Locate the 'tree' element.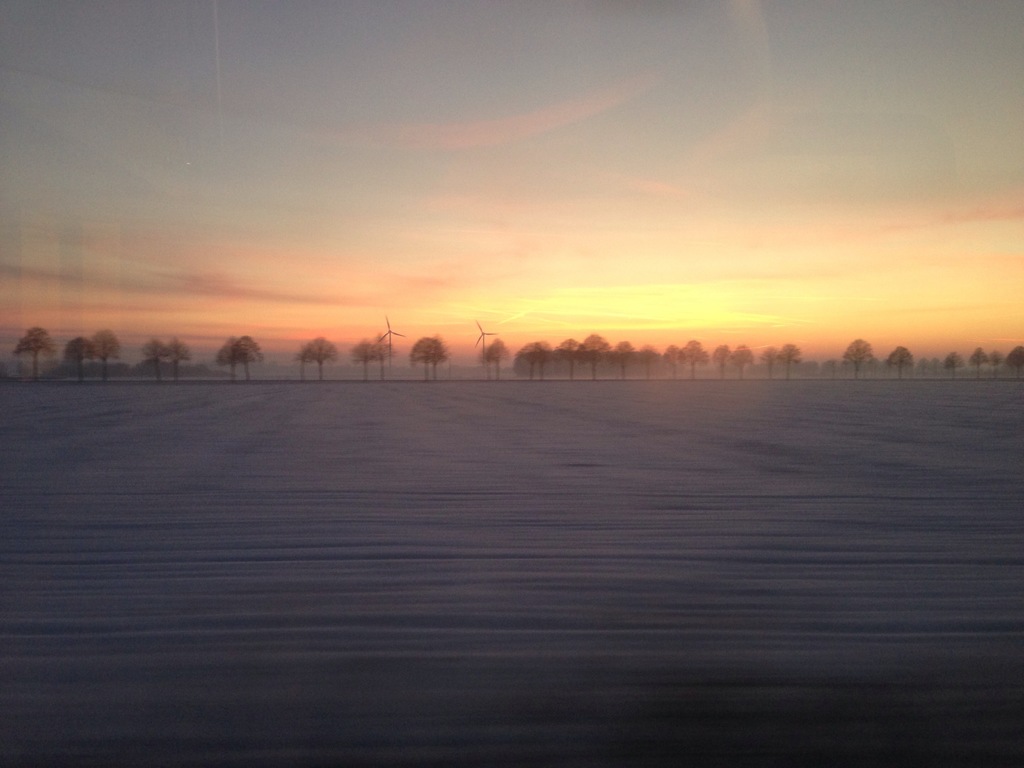
Element bbox: crop(888, 346, 916, 381).
